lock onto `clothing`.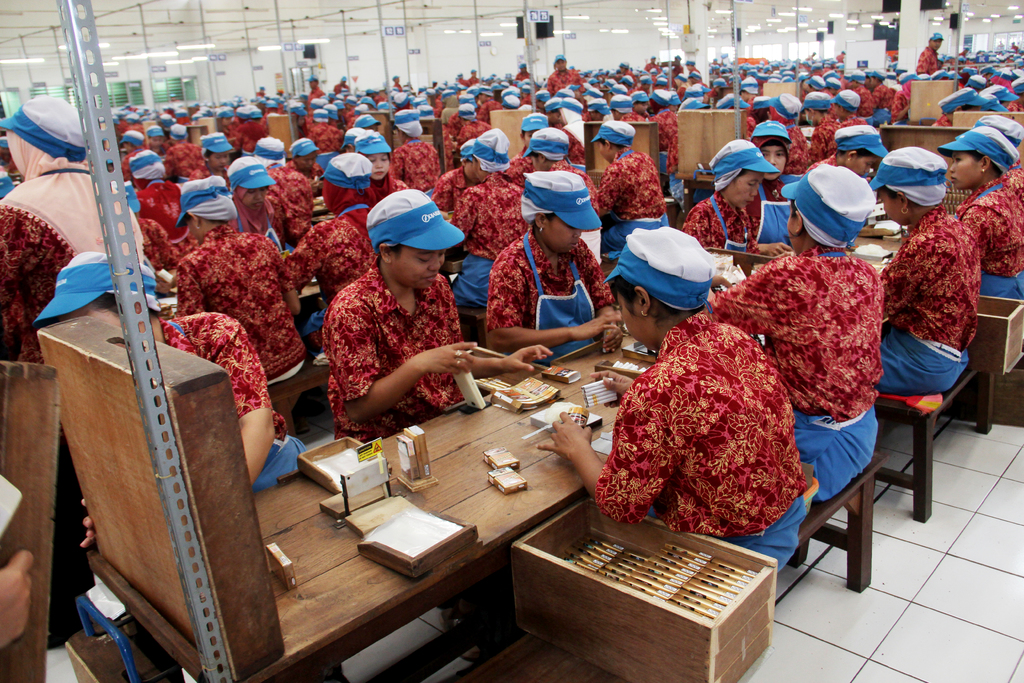
Locked: <box>470,74,479,82</box>.
